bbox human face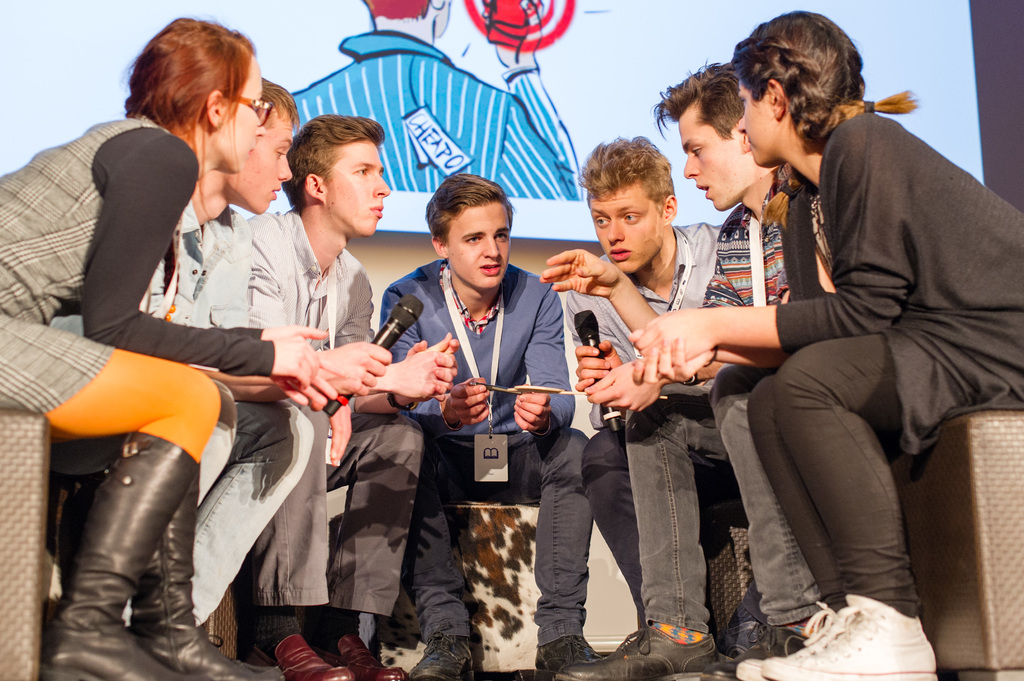
x1=214 y1=53 x2=267 y2=170
